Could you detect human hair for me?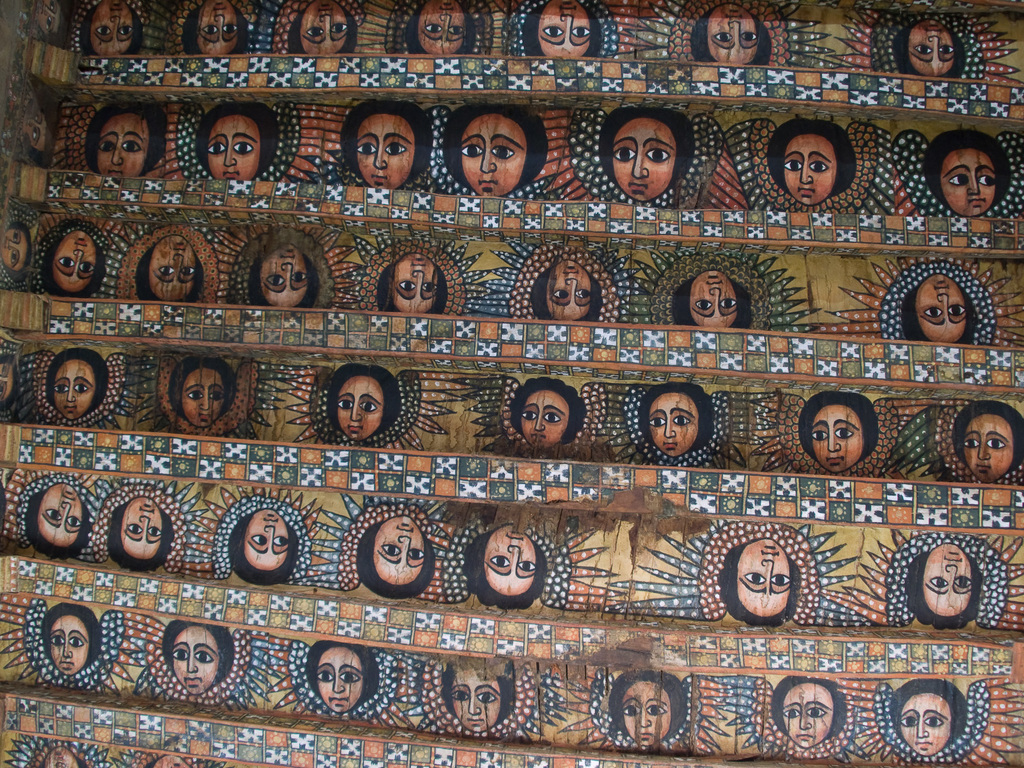
Detection result: Rect(890, 19, 968, 78).
